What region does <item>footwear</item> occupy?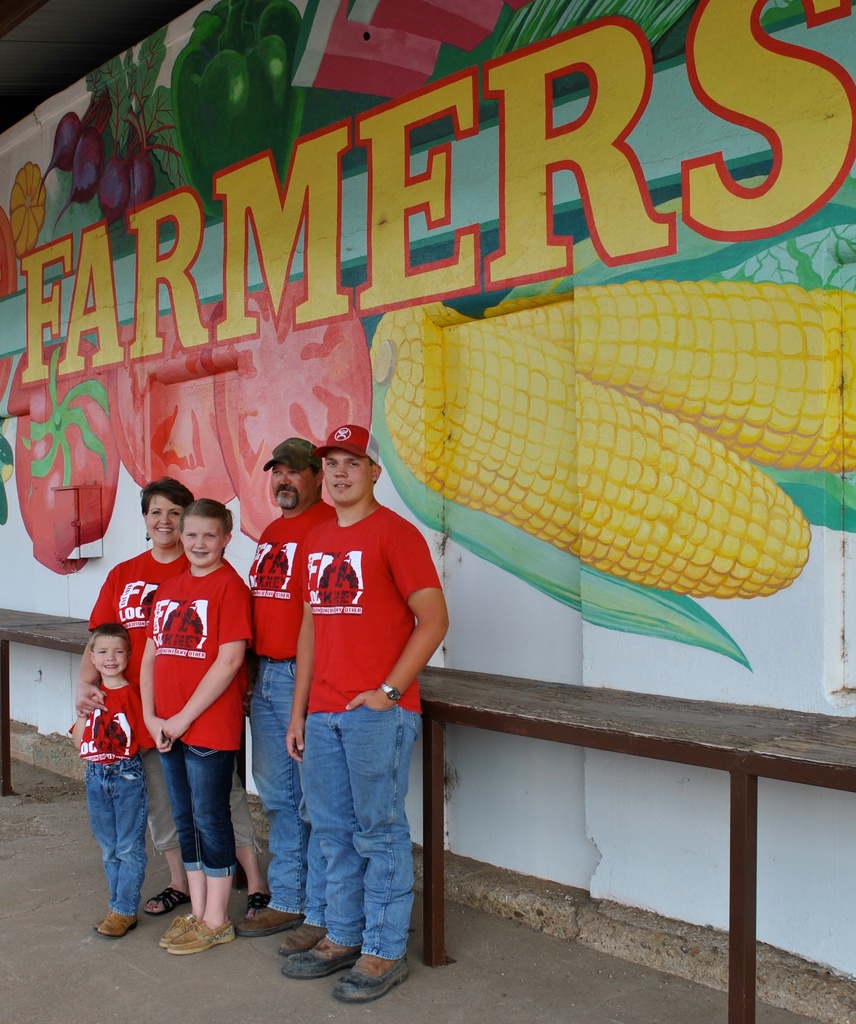
246 892 274 922.
